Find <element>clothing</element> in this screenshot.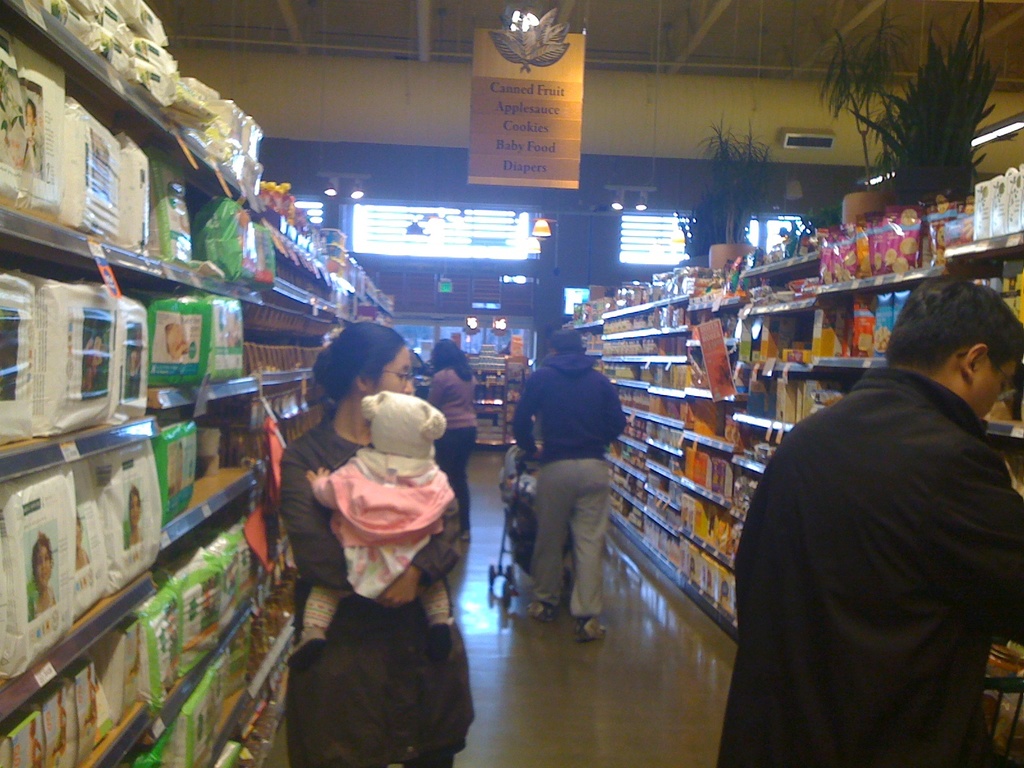
The bounding box for <element>clothing</element> is 271, 415, 477, 767.
